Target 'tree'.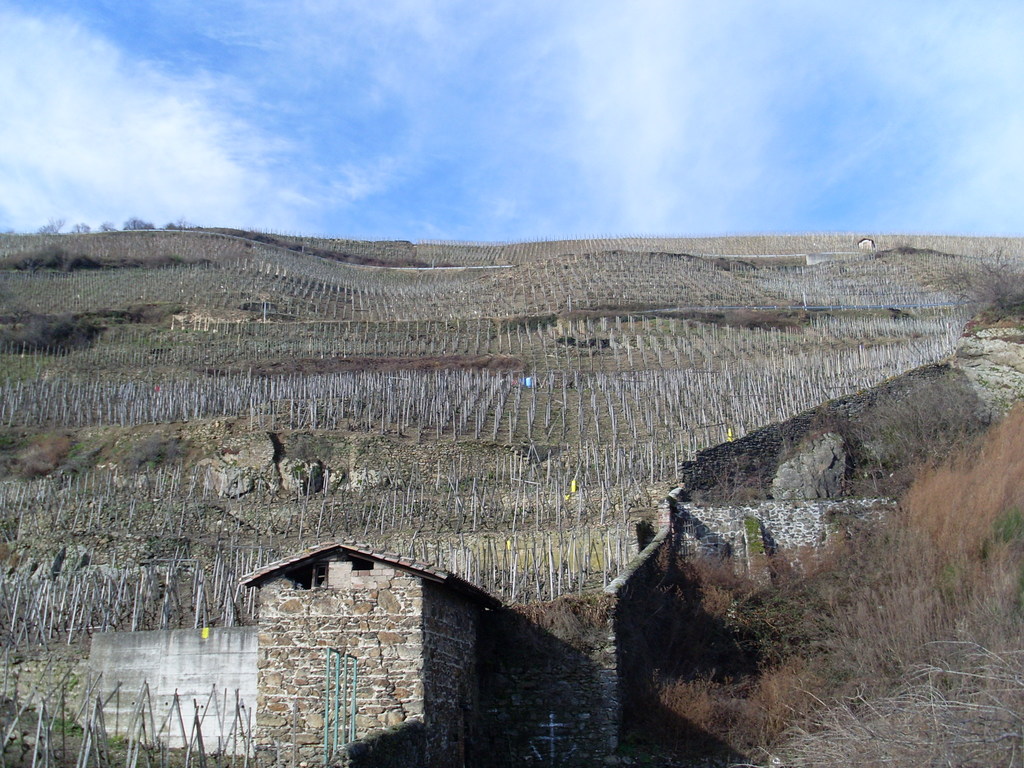
Target region: <bbox>70, 221, 90, 234</bbox>.
